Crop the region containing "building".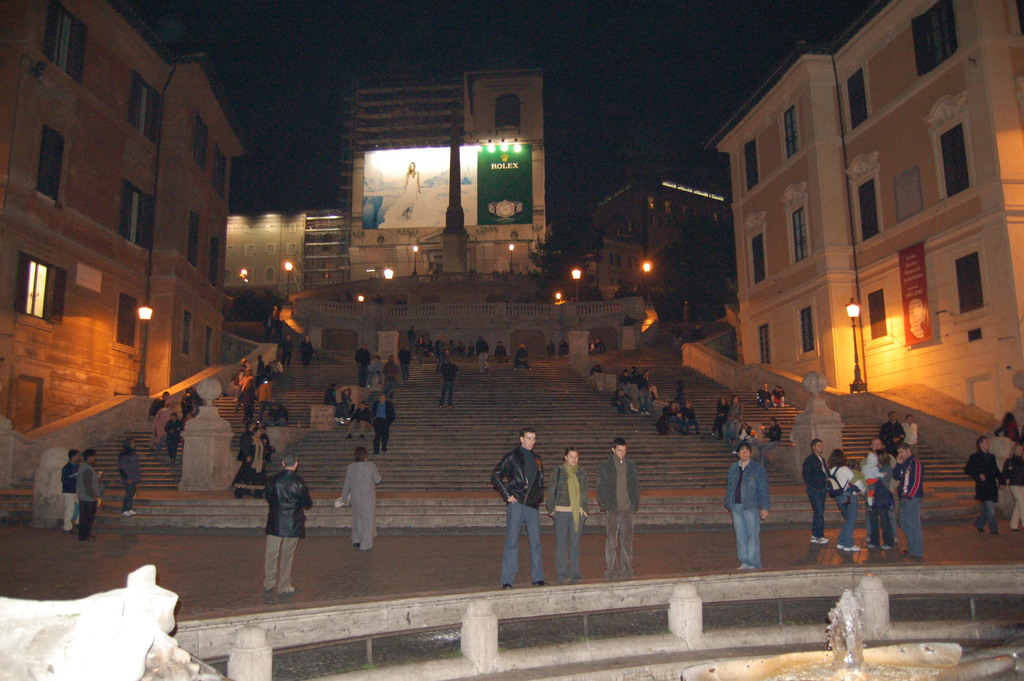
Crop region: [0,0,244,432].
